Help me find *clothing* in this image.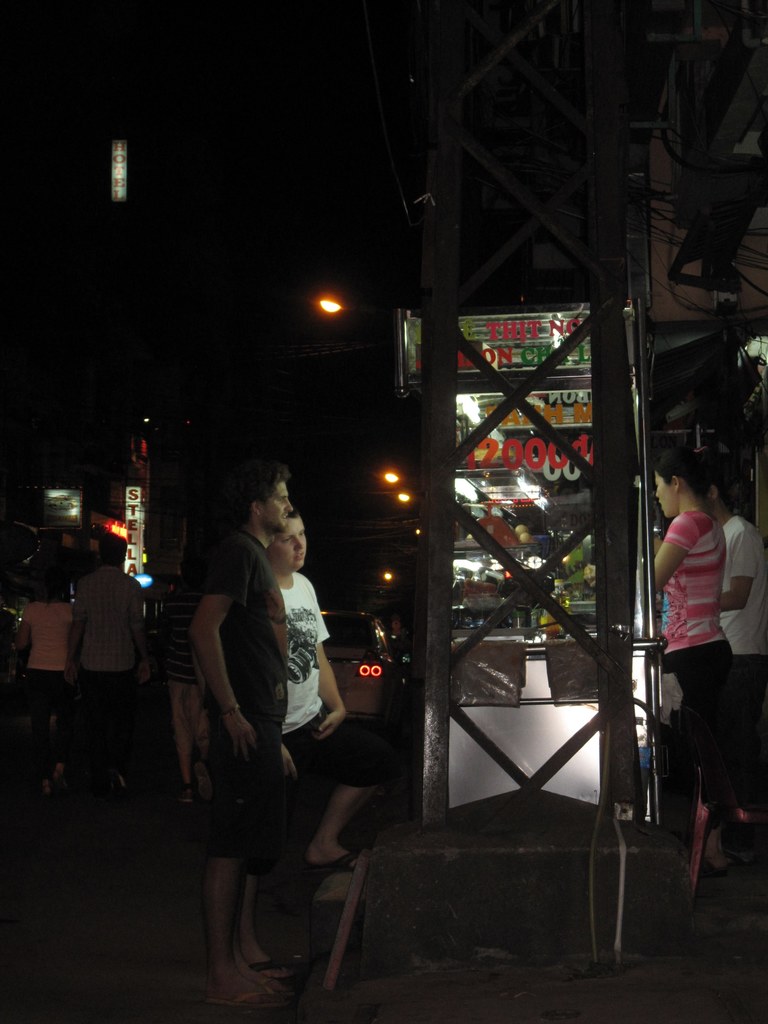
Found it: select_region(387, 629, 408, 660).
